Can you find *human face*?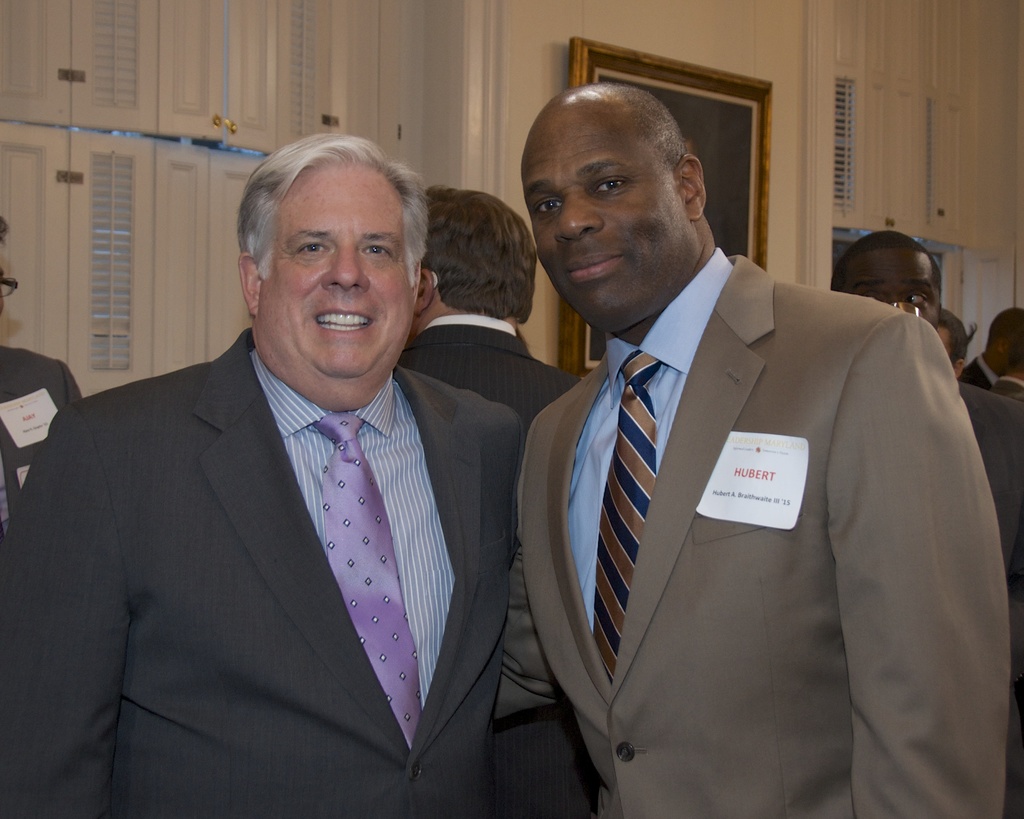
Yes, bounding box: (left=516, top=104, right=680, bottom=324).
